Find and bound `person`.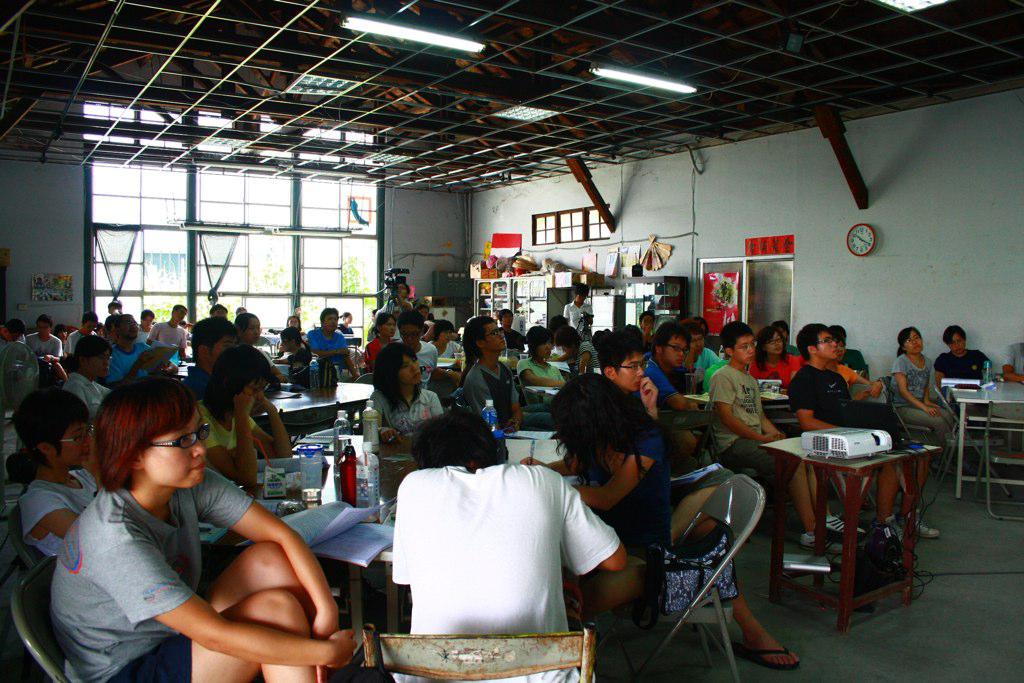
Bound: bbox=[379, 401, 628, 682].
